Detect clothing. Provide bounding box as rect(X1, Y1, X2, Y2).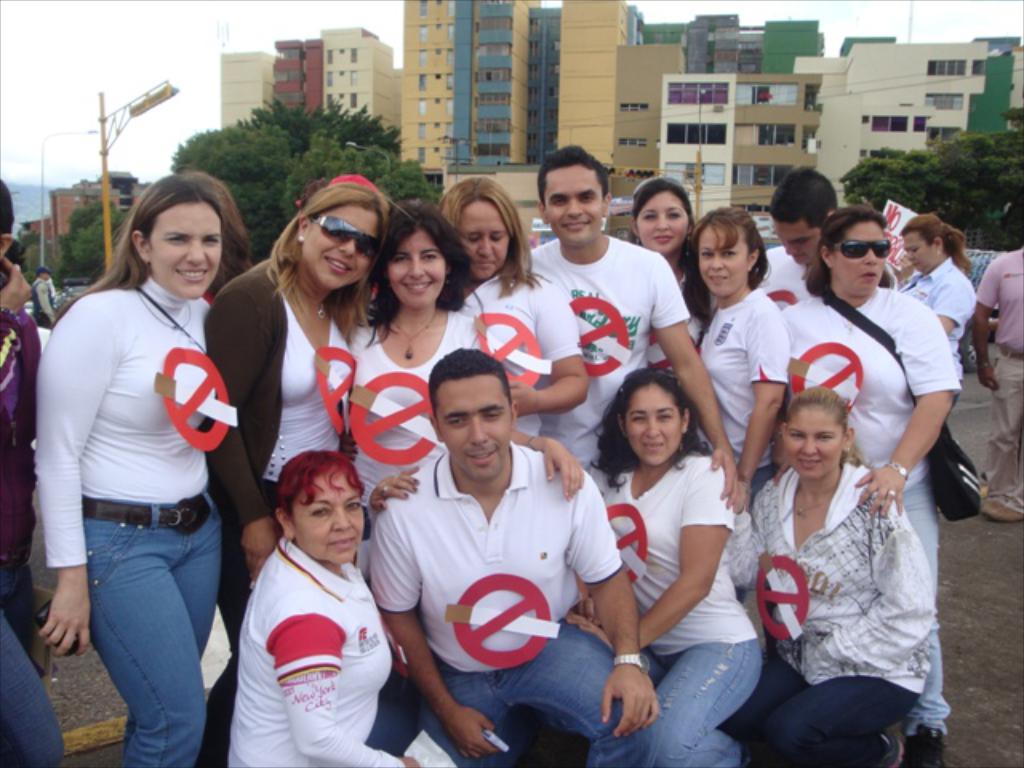
rect(902, 253, 973, 490).
